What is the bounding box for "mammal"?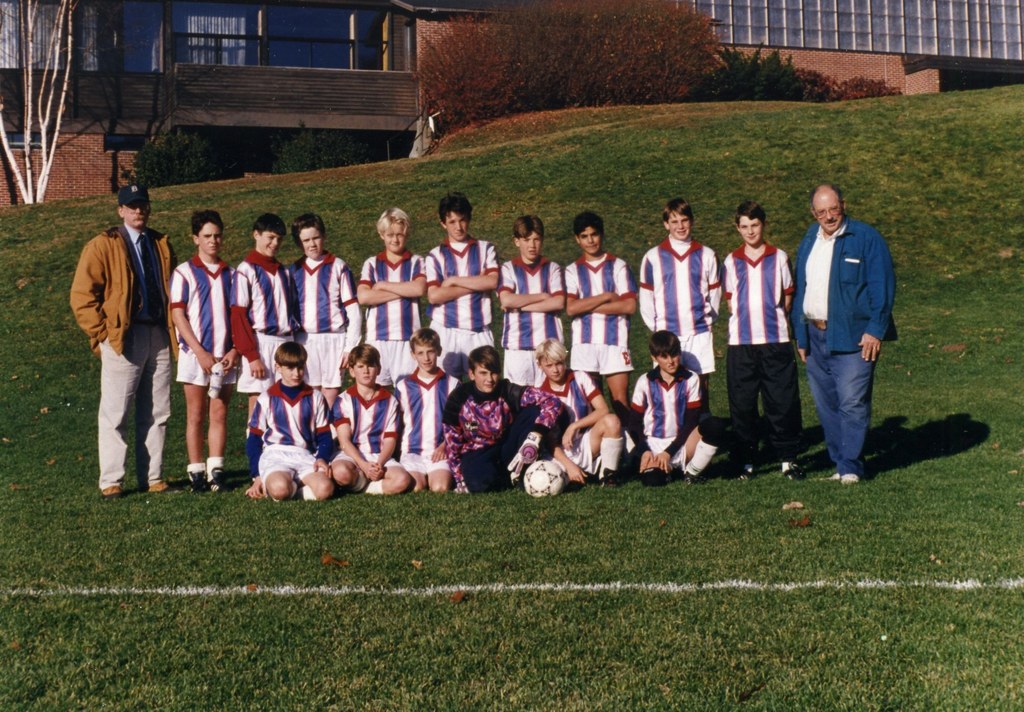
bbox=(631, 329, 728, 484).
